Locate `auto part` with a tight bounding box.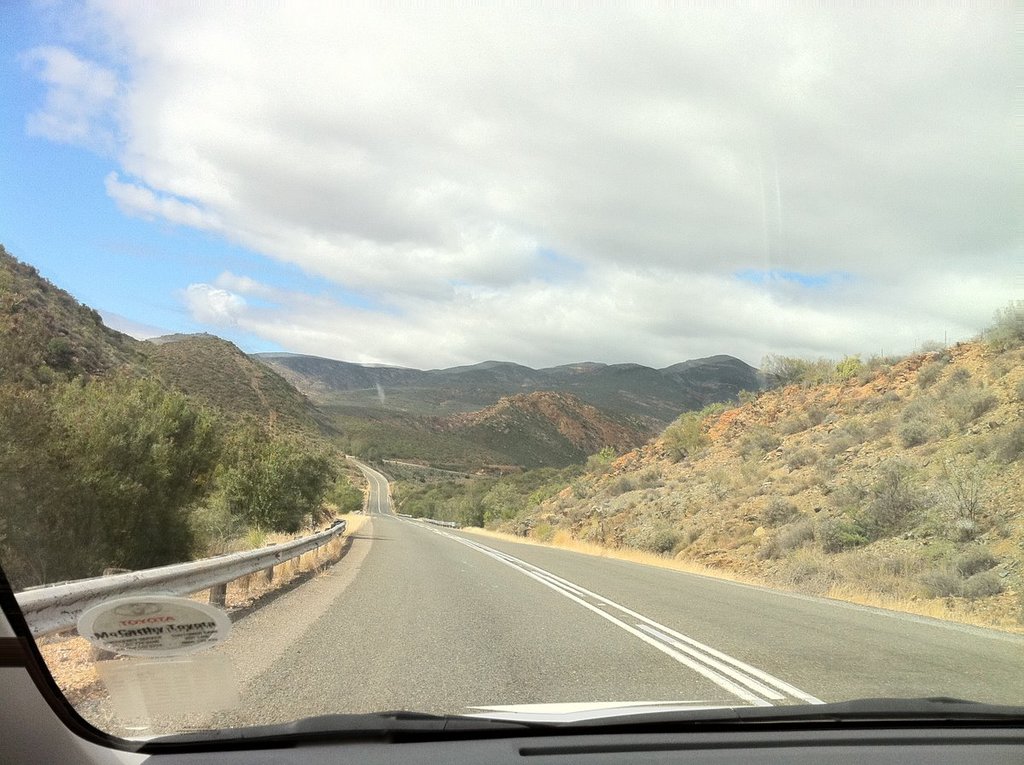
(0,559,1023,764).
